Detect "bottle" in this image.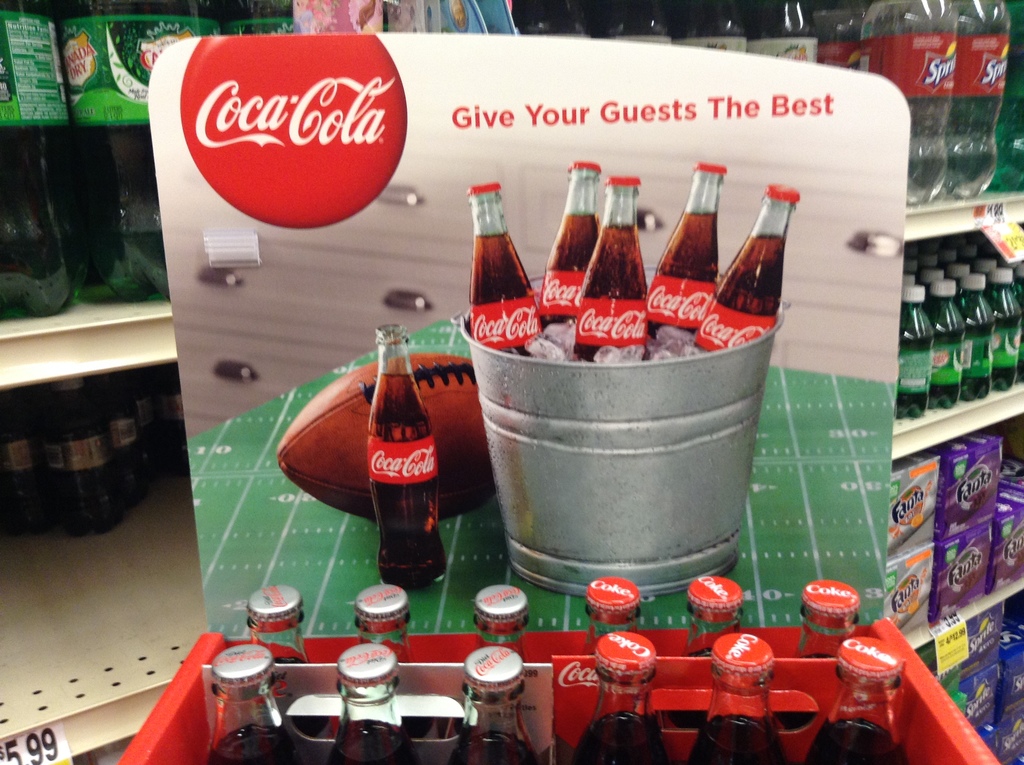
Detection: locate(1000, 0, 1023, 194).
